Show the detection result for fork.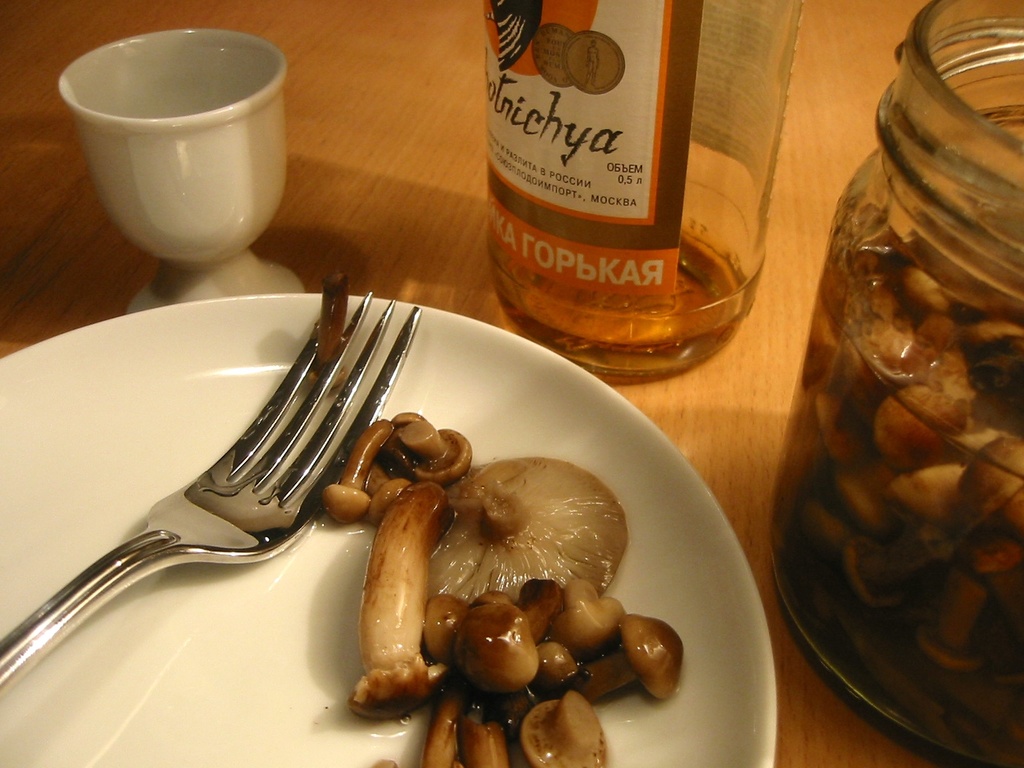
0, 286, 421, 700.
